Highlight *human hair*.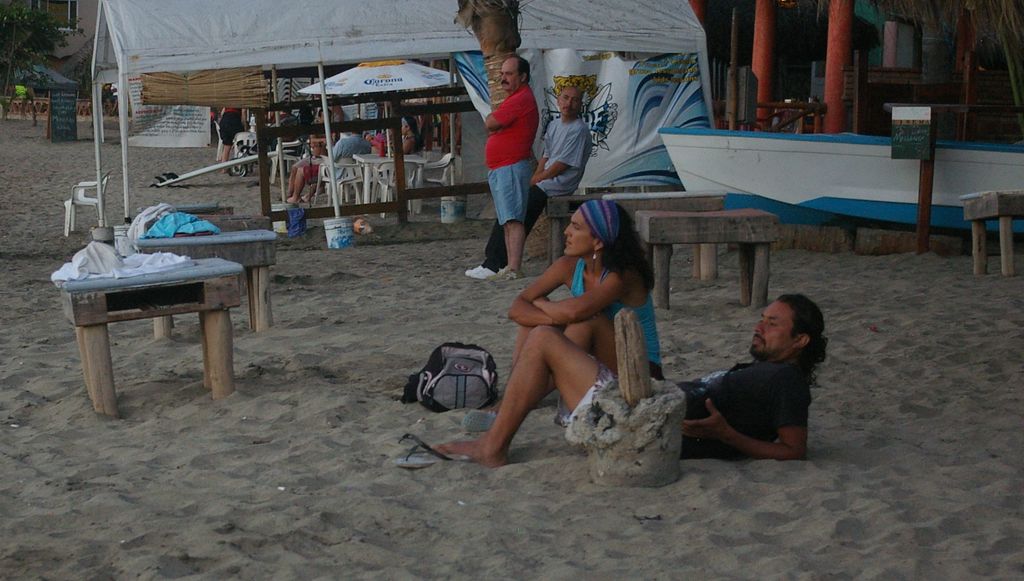
Highlighted region: x1=406 y1=117 x2=417 y2=142.
